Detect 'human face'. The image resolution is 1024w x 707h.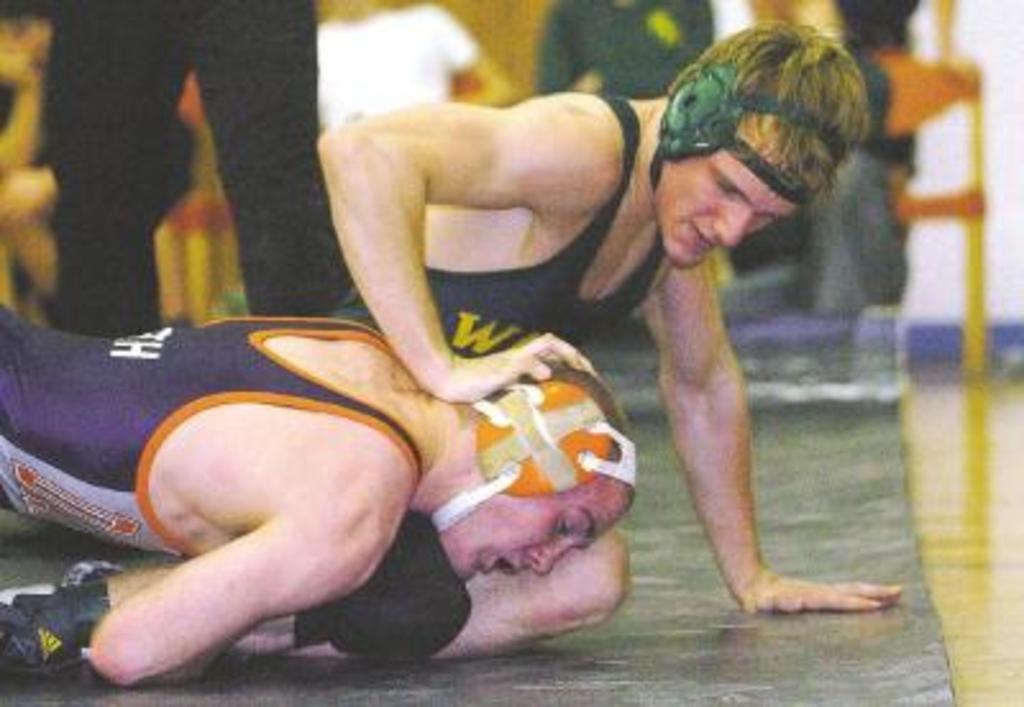
locate(445, 487, 630, 579).
